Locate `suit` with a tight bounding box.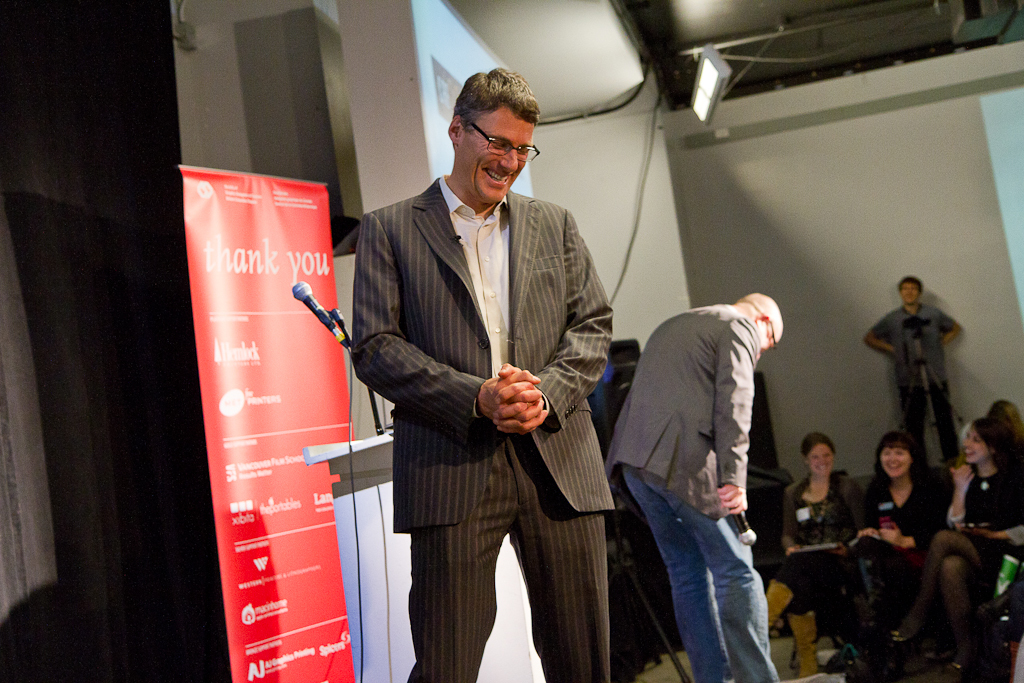
x1=775 y1=485 x2=866 y2=569.
